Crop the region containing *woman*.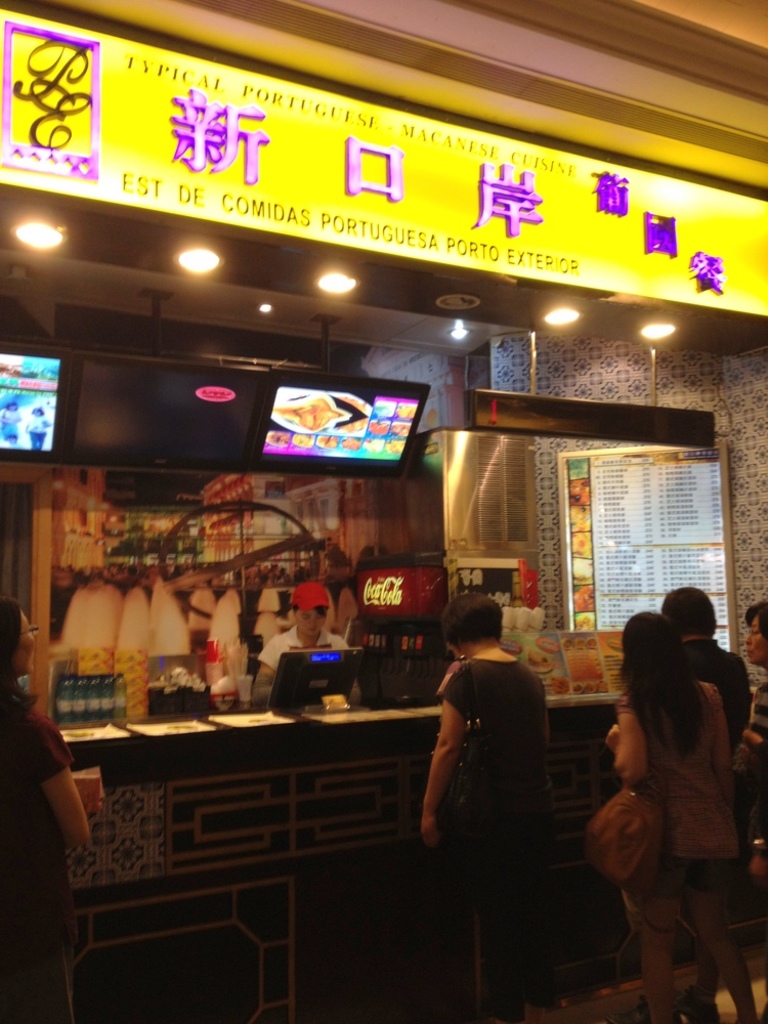
Crop region: (401,585,563,1023).
